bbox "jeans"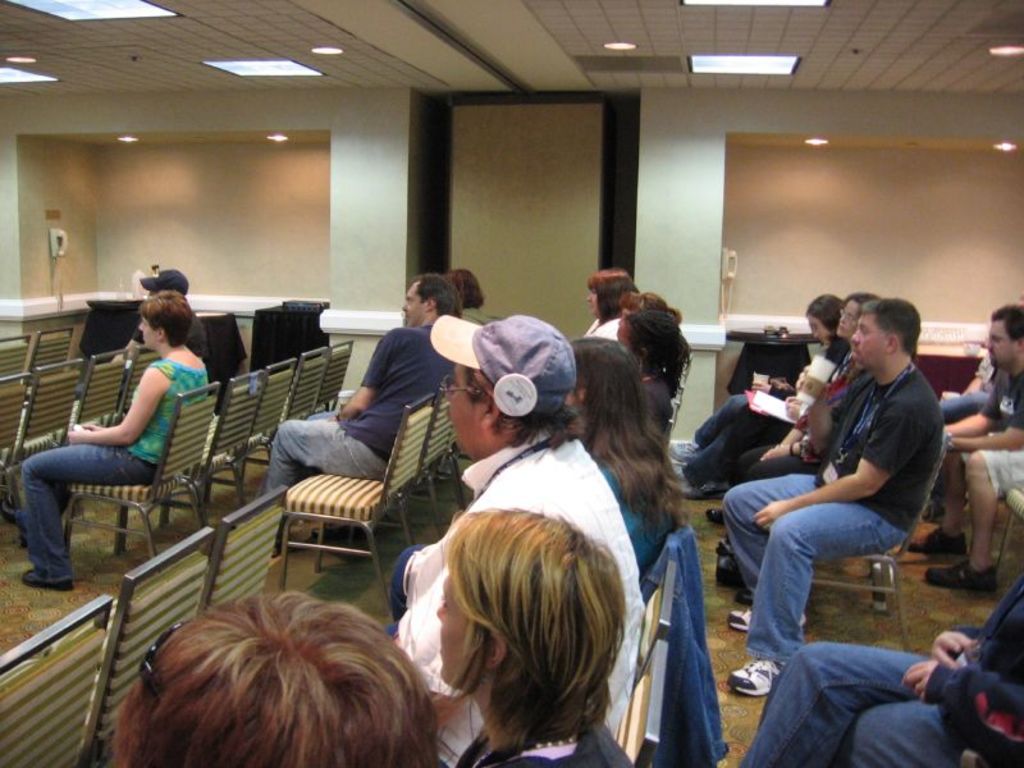
{"left": 12, "top": 436, "right": 168, "bottom": 573}
